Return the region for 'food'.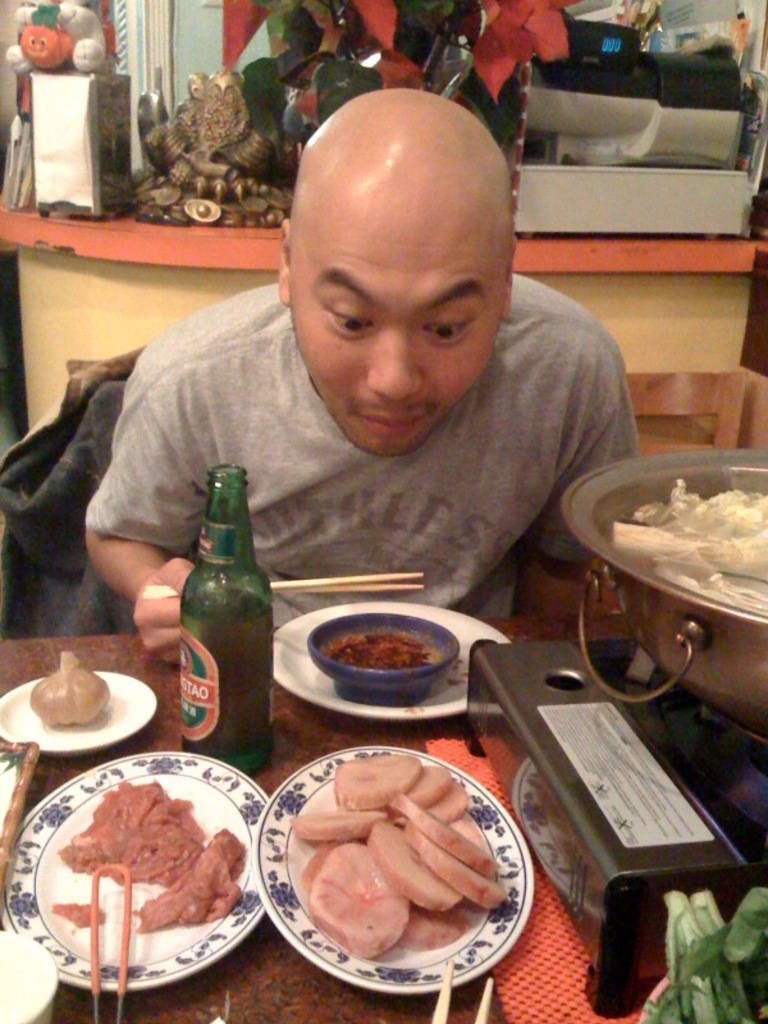
609/476/767/617.
